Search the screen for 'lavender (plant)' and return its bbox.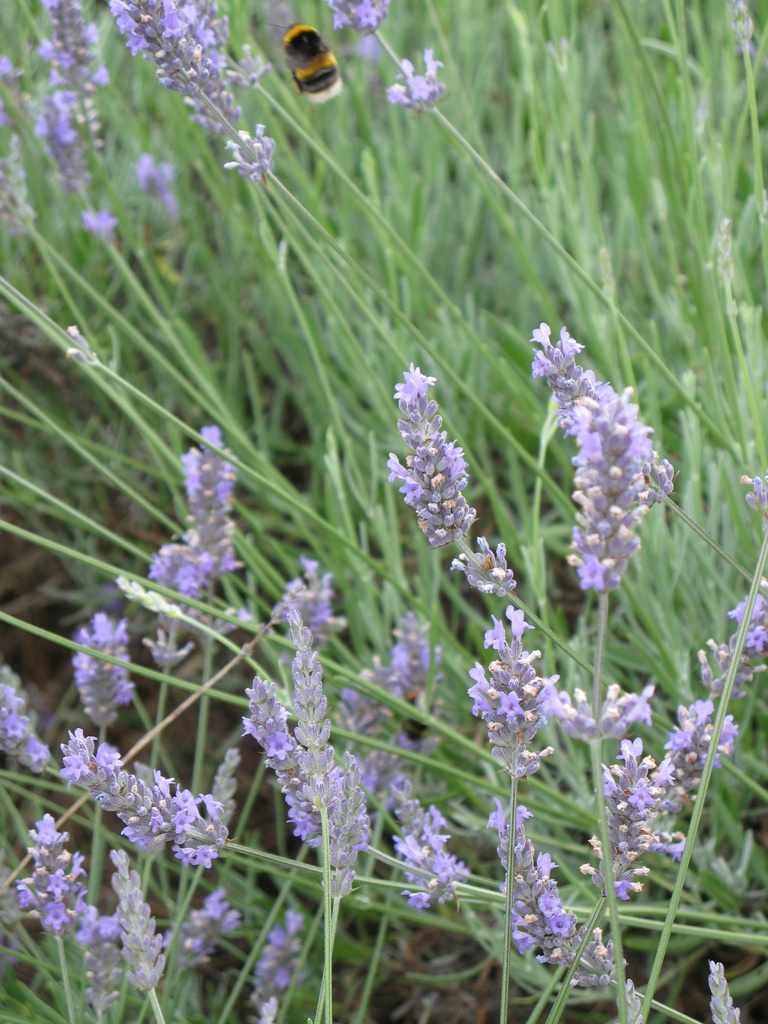
Found: {"x1": 18, "y1": 100, "x2": 93, "y2": 212}.
